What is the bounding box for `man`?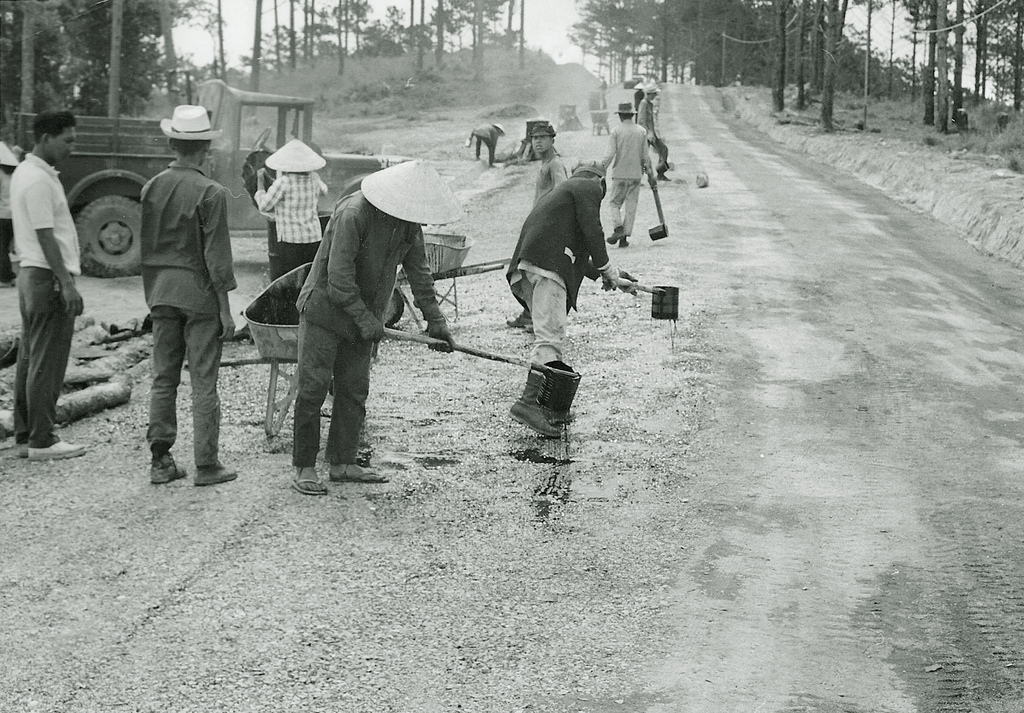
<box>467,122,506,167</box>.
